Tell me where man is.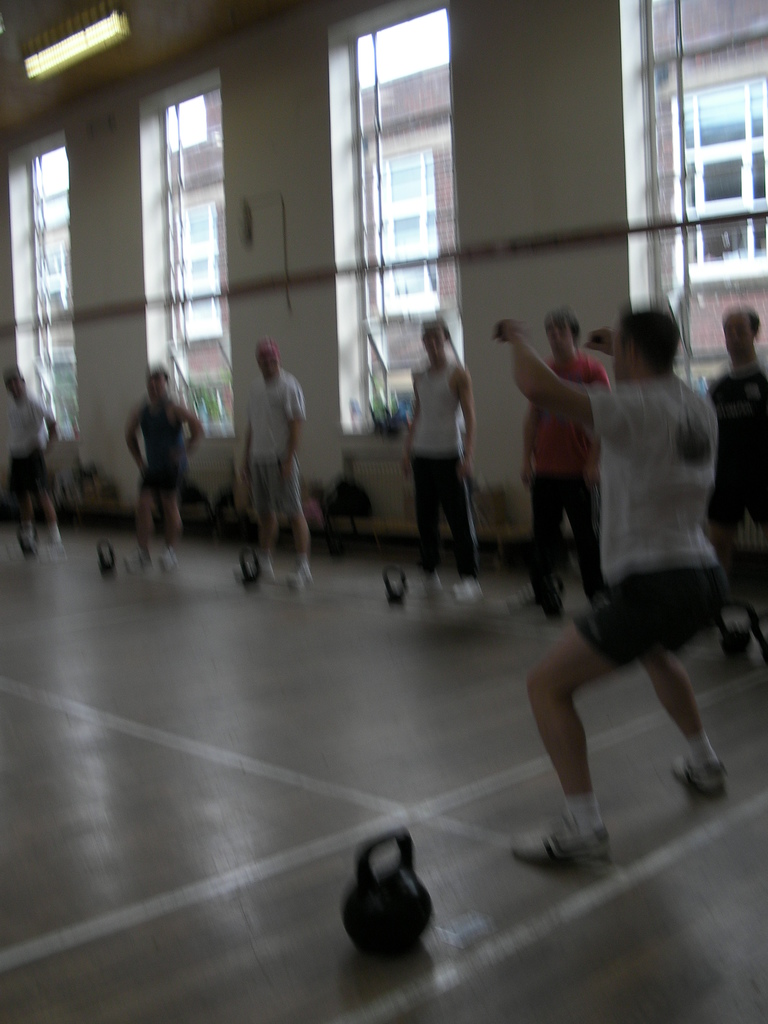
man is at bbox=[0, 368, 58, 550].
